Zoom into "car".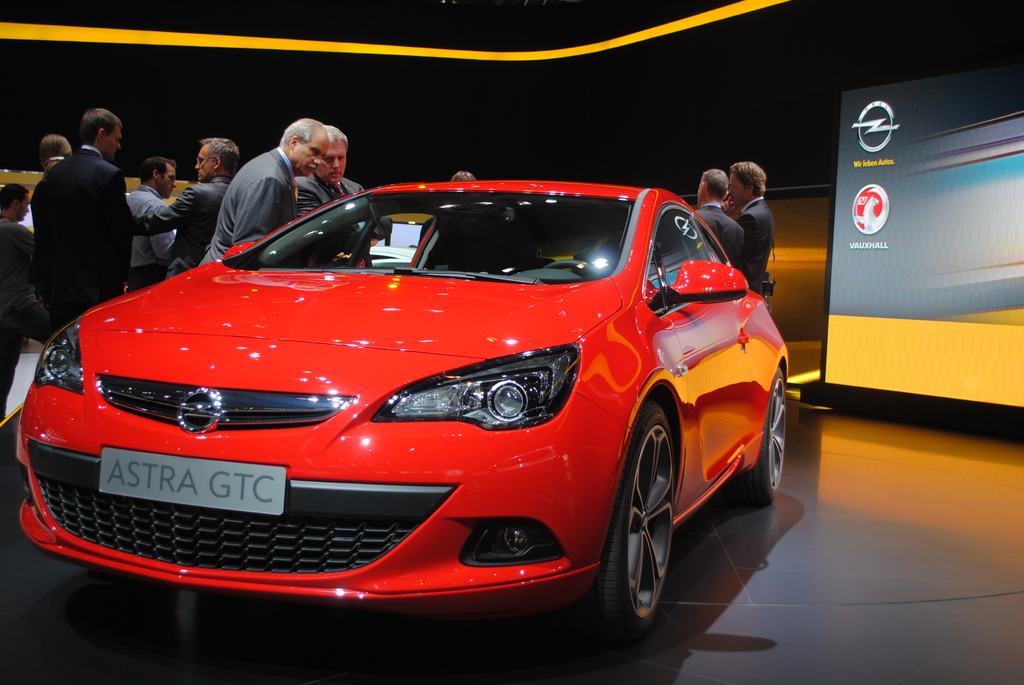
Zoom target: <region>17, 178, 788, 644</region>.
